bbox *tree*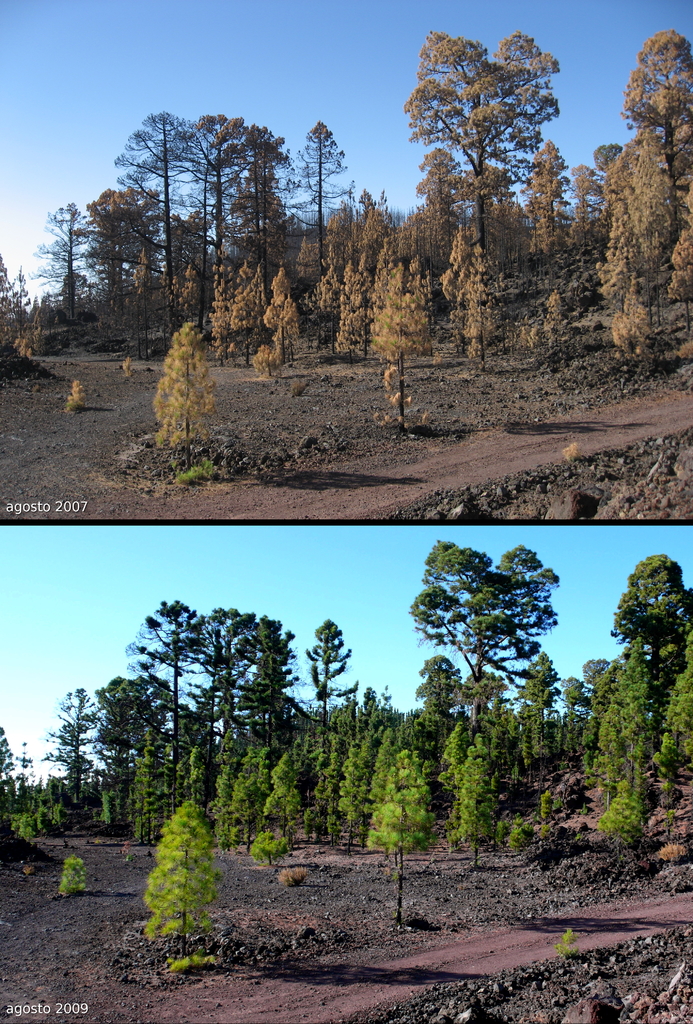
detection(154, 323, 224, 483)
